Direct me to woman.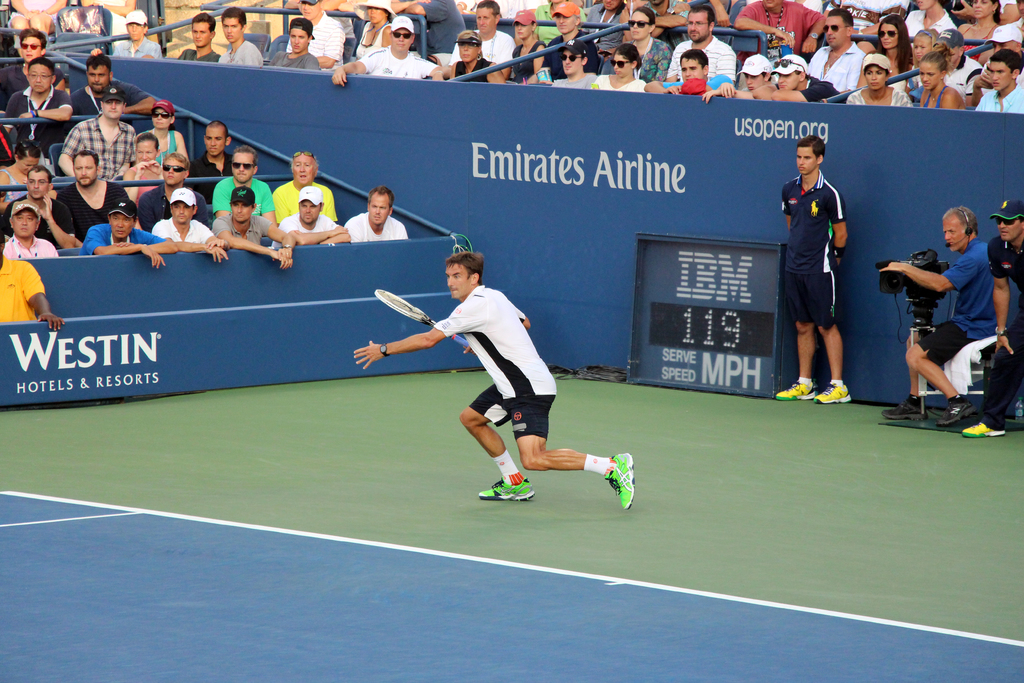
Direction: 626/7/673/80.
